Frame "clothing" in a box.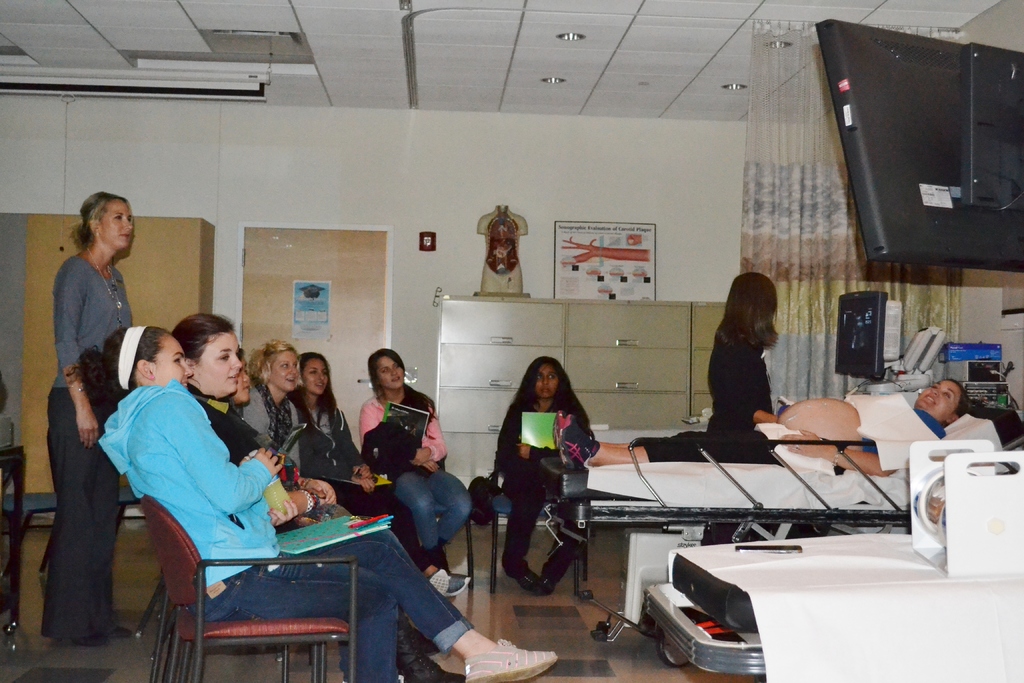
<bbox>288, 389, 368, 479</bbox>.
